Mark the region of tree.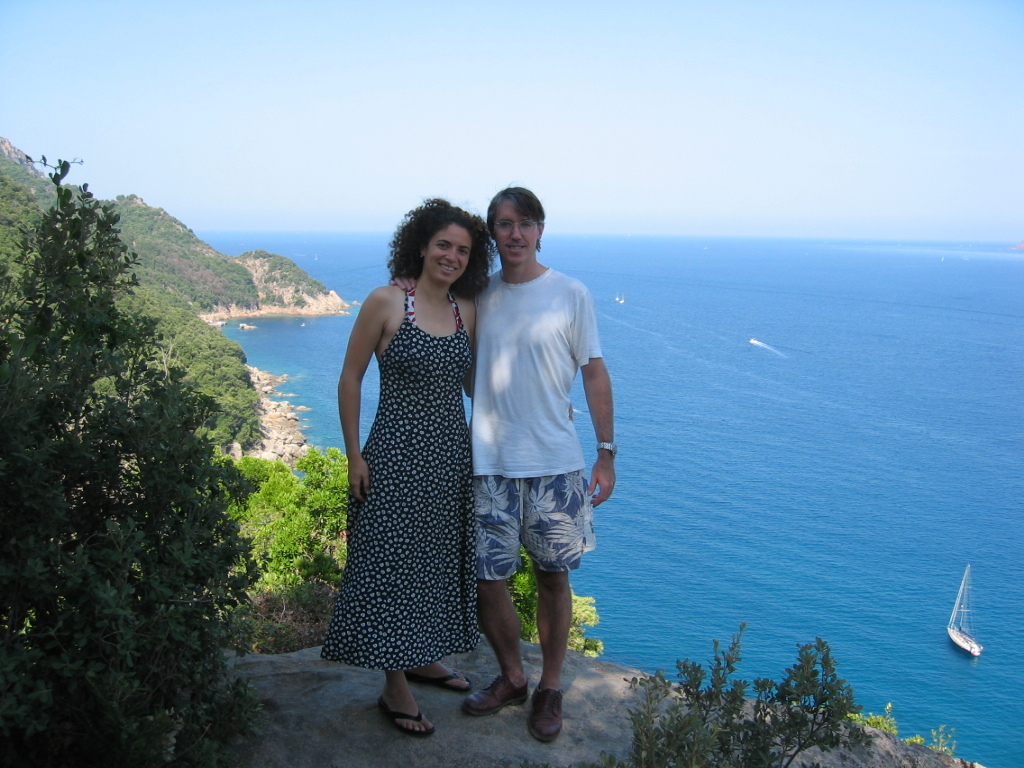
Region: 623:622:868:767.
